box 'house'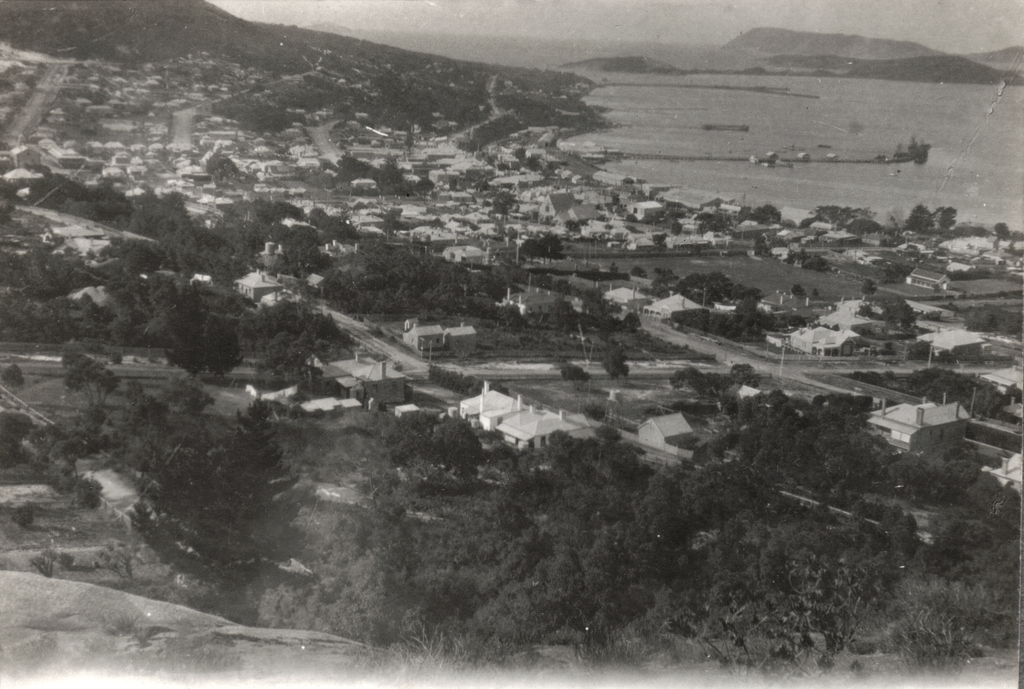
bbox(858, 389, 974, 454)
